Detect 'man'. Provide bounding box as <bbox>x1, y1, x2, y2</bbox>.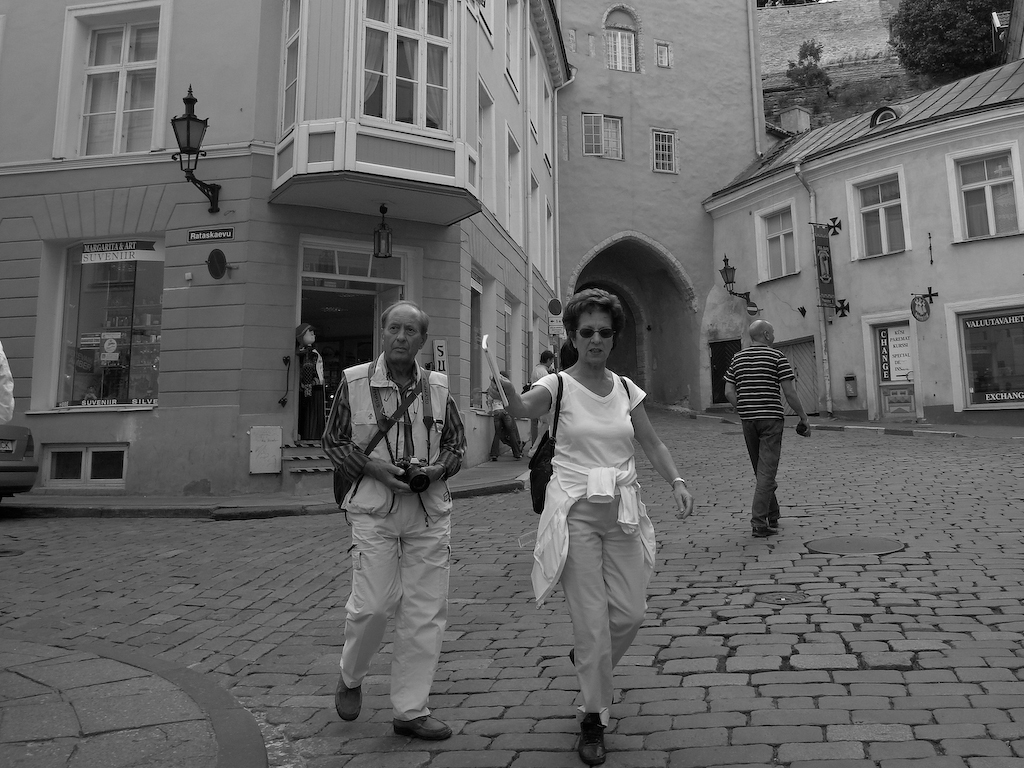
<bbox>322, 304, 470, 739</bbox>.
